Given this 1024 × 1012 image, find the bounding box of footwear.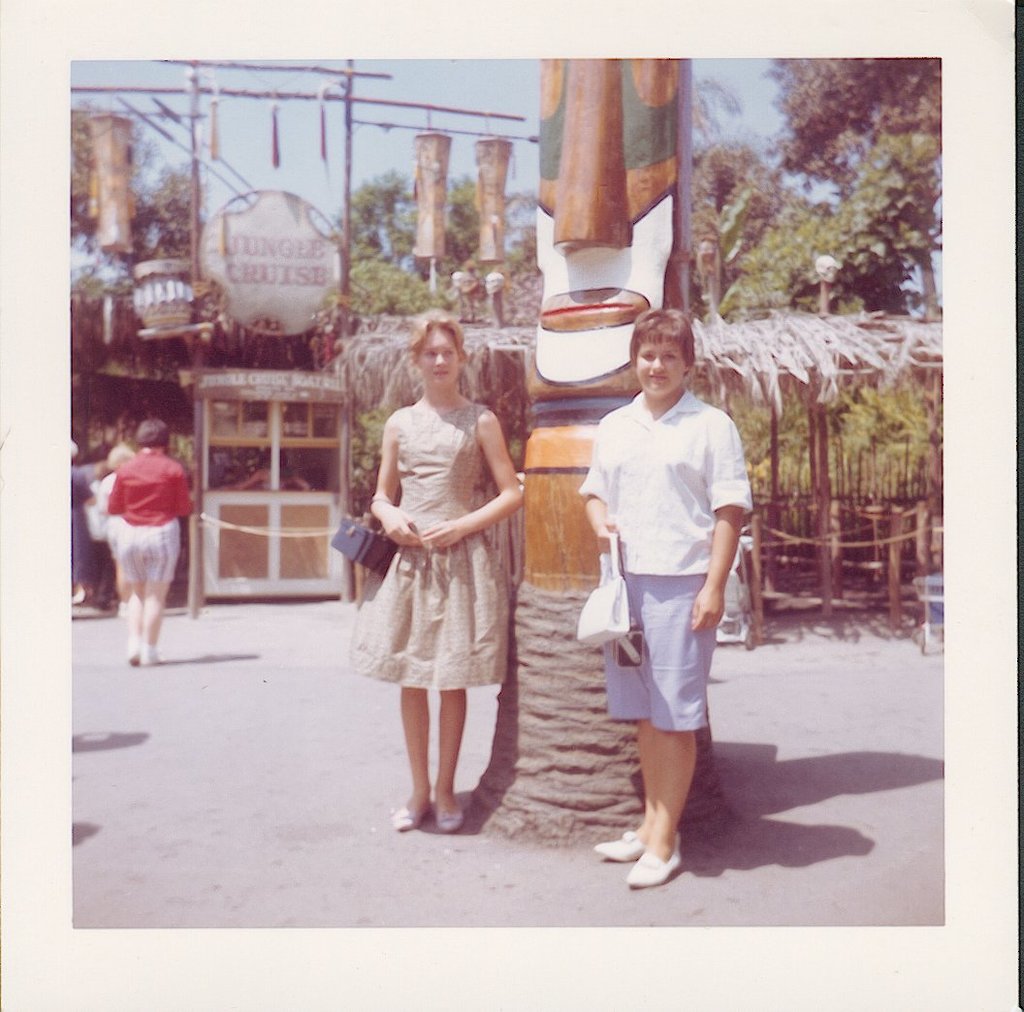
(left=428, top=794, right=470, bottom=835).
